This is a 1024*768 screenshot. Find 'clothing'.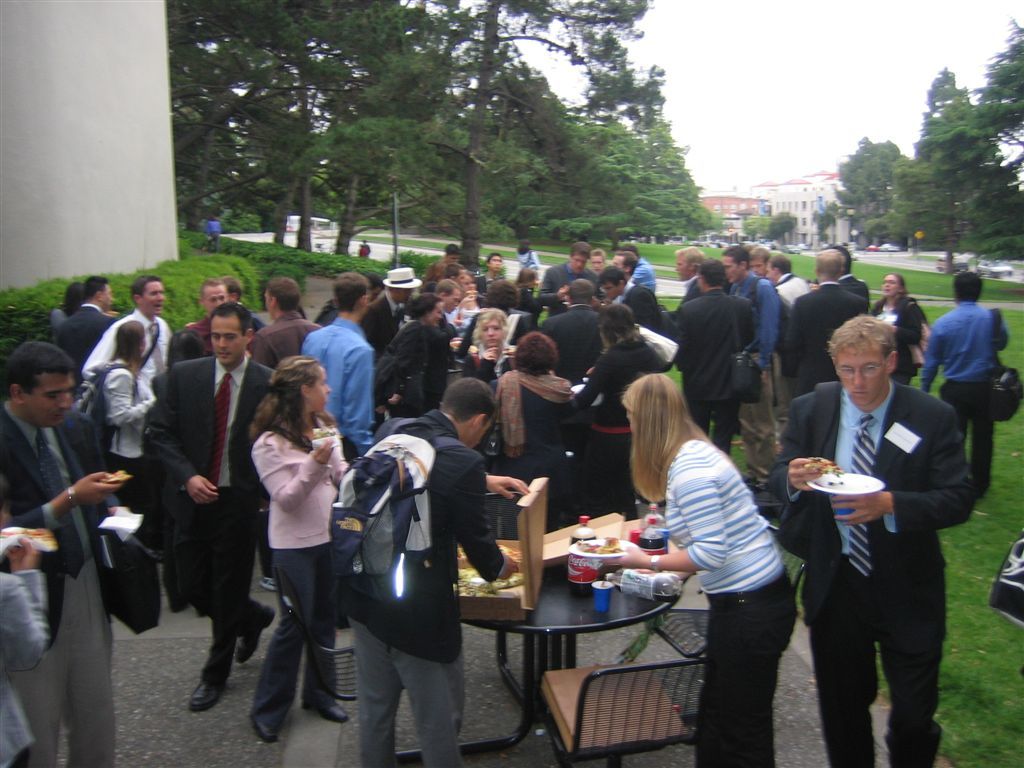
Bounding box: [921,300,1008,490].
